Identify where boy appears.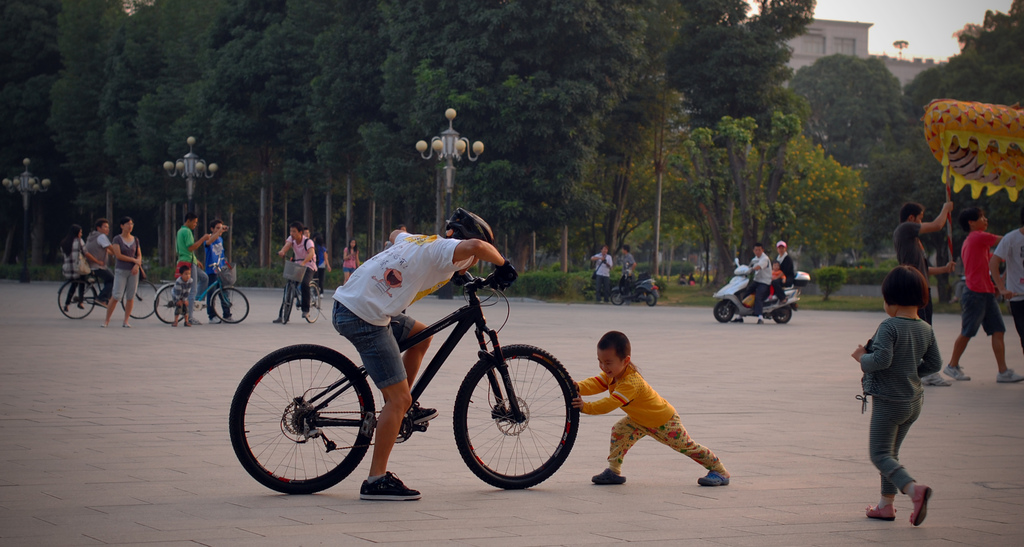
Appears at (178,214,211,305).
